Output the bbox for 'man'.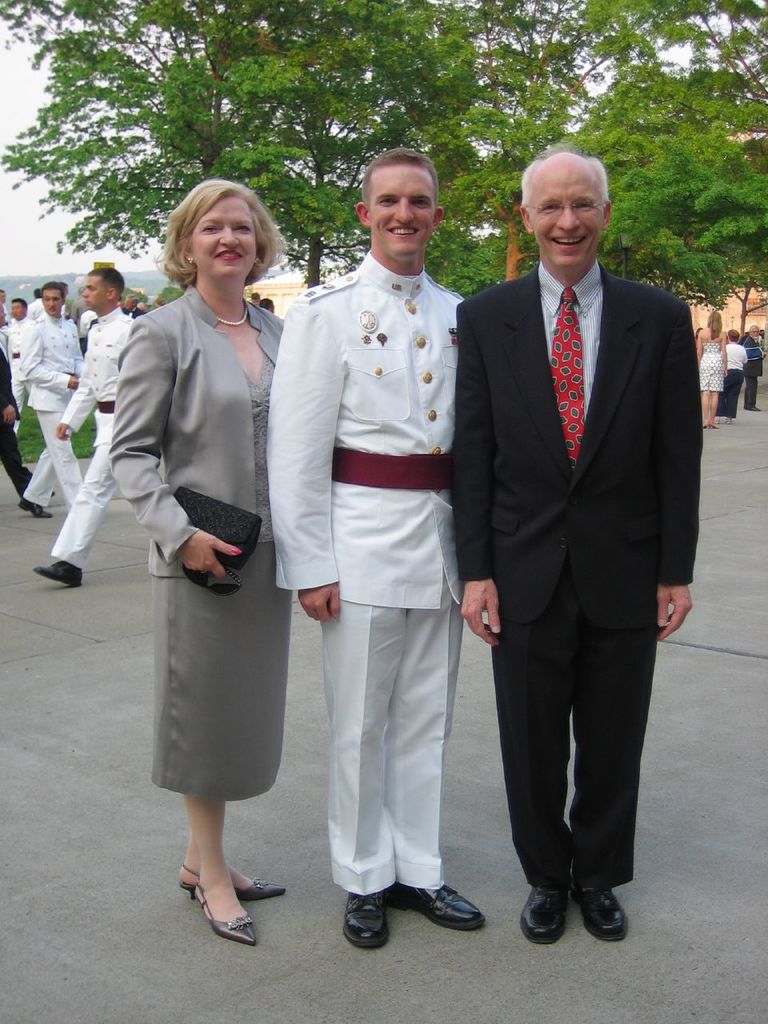
(28, 290, 44, 325).
